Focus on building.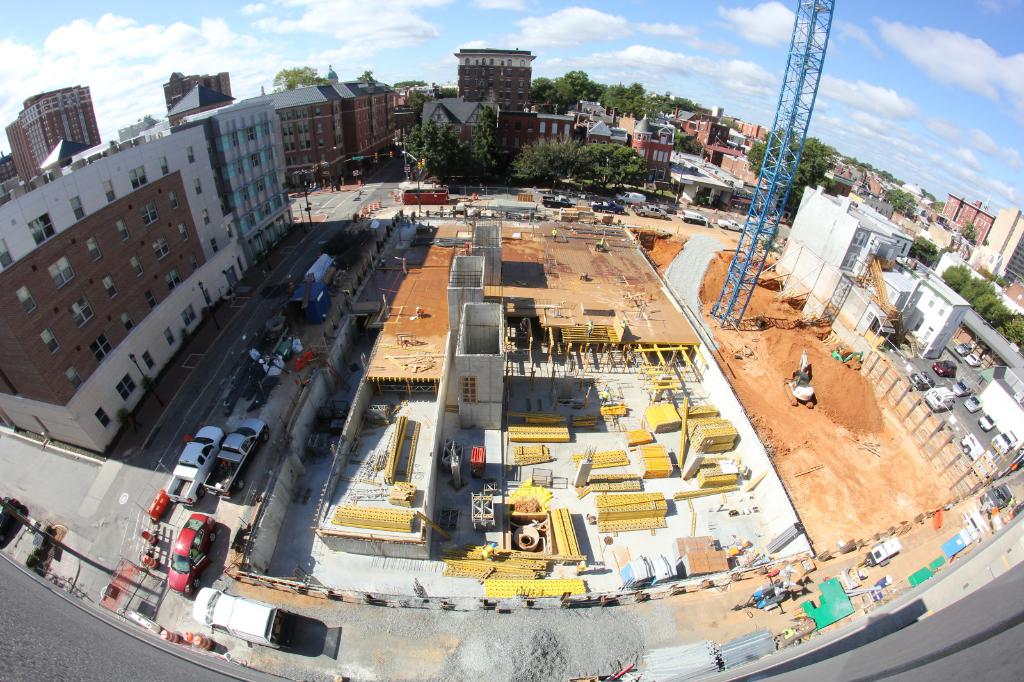
Focused at locate(779, 184, 971, 354).
